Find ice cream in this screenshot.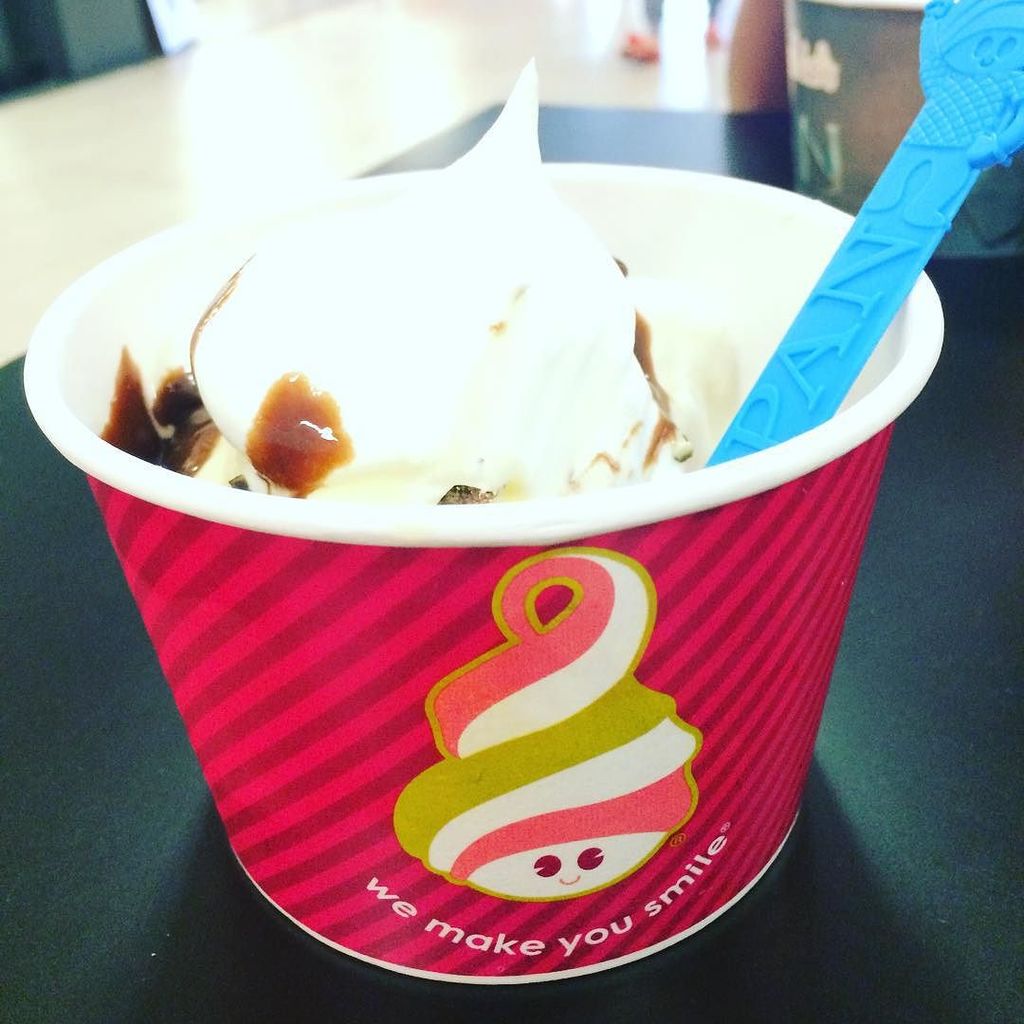
The bounding box for ice cream is 46 98 930 944.
